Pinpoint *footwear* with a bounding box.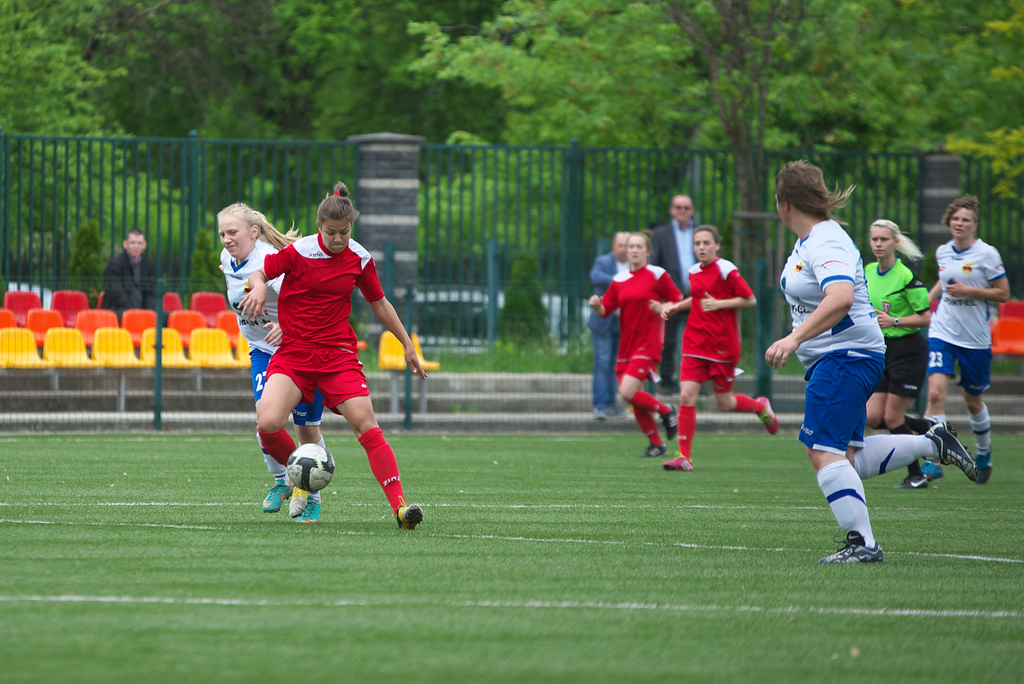
box=[261, 455, 324, 513].
